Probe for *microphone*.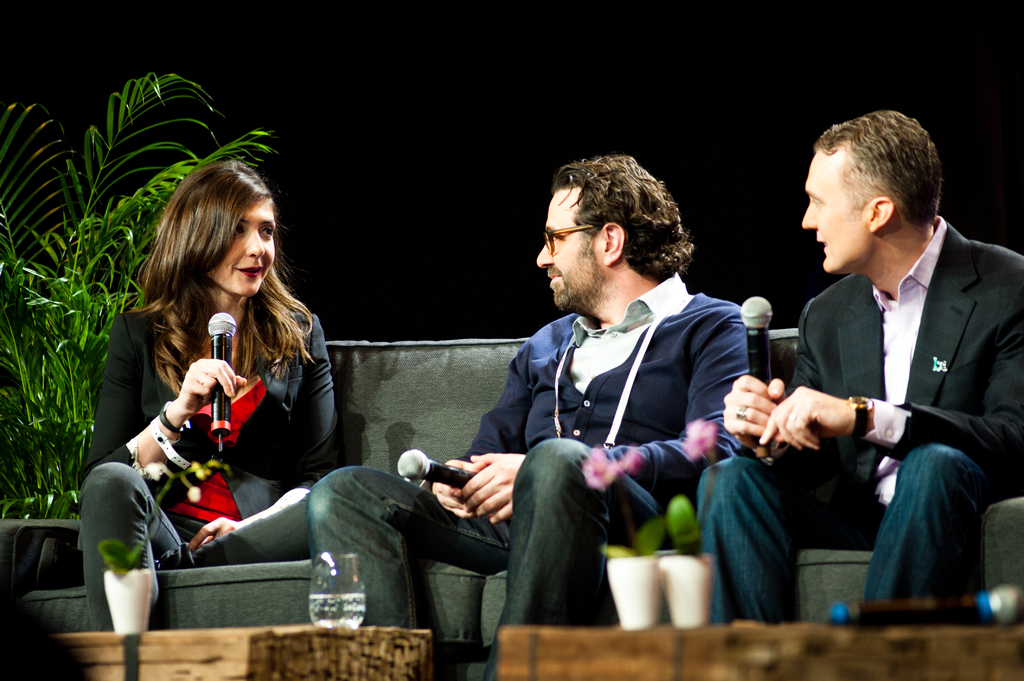
Probe result: select_region(392, 448, 481, 490).
